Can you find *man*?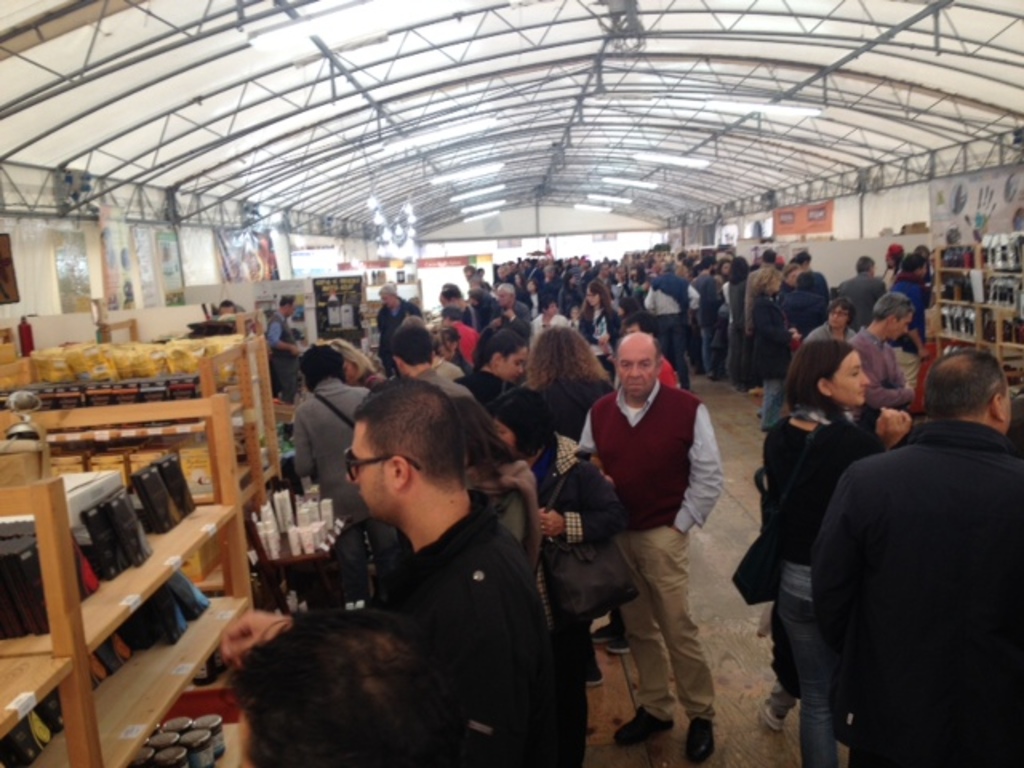
Yes, bounding box: <region>621, 315, 683, 392</region>.
